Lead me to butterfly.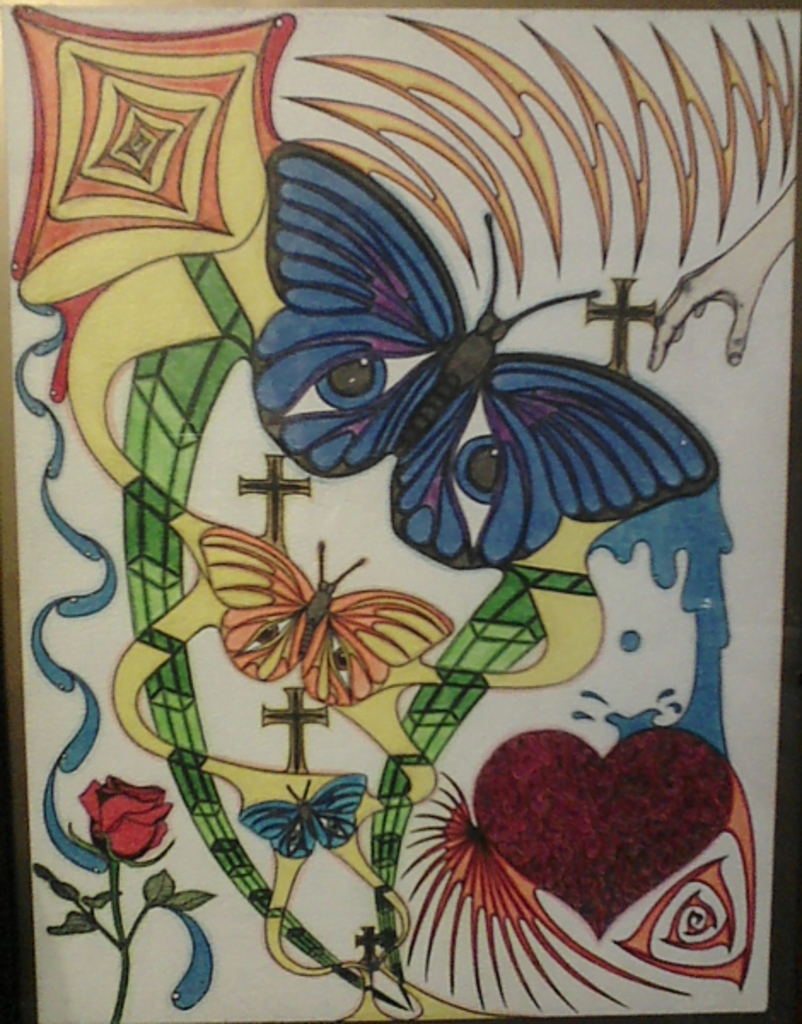
Lead to (left=203, top=524, right=423, bottom=715).
